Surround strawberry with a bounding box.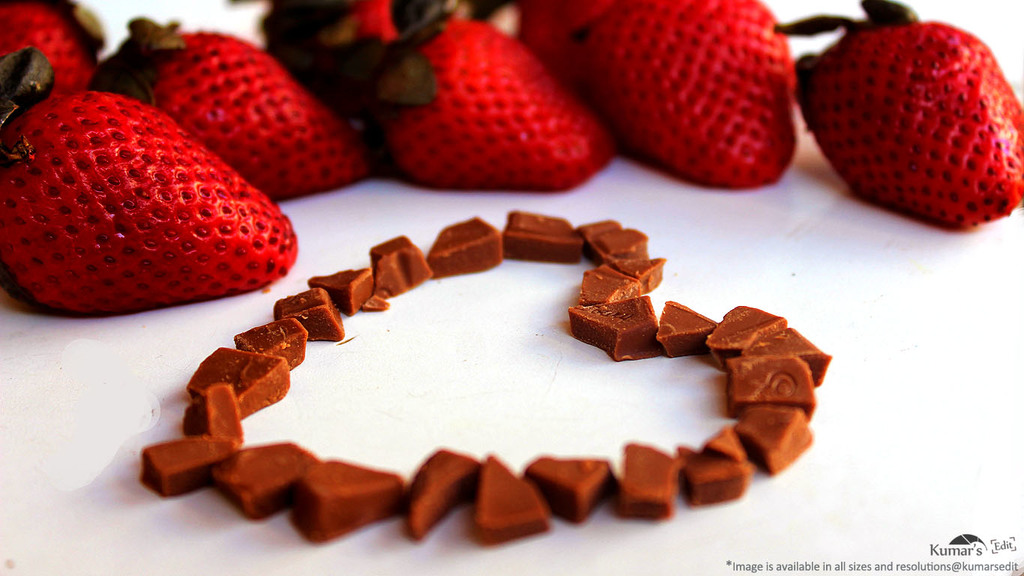
locate(334, 0, 408, 43).
